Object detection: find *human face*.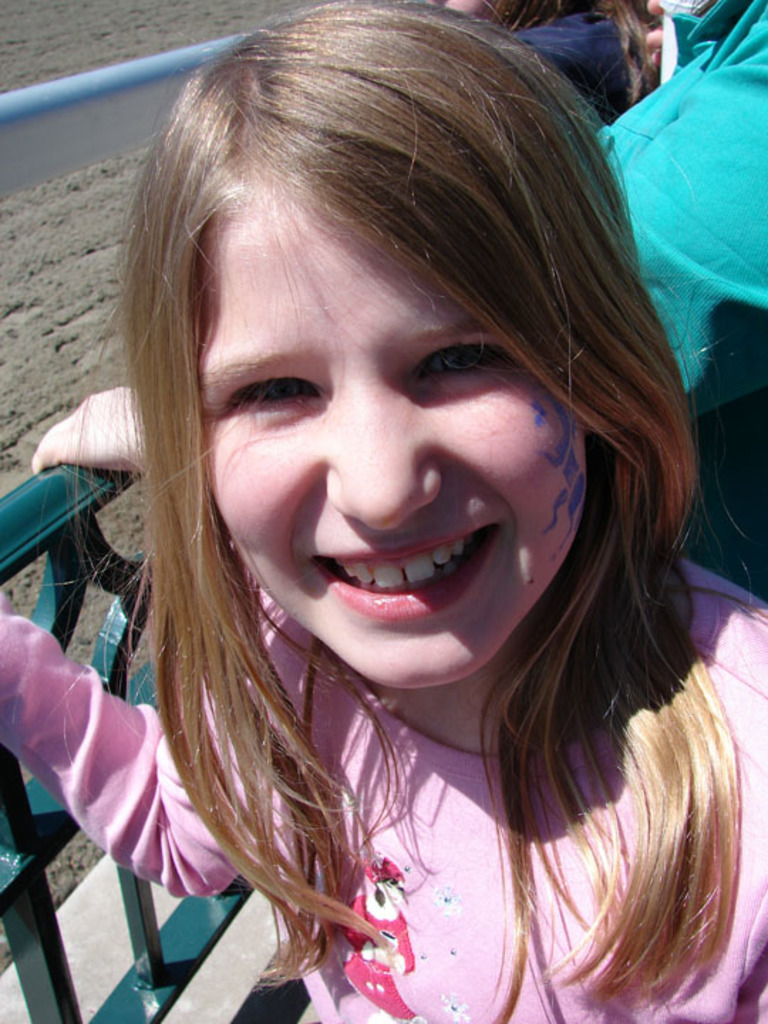
pyautogui.locateOnScreen(193, 191, 585, 690).
